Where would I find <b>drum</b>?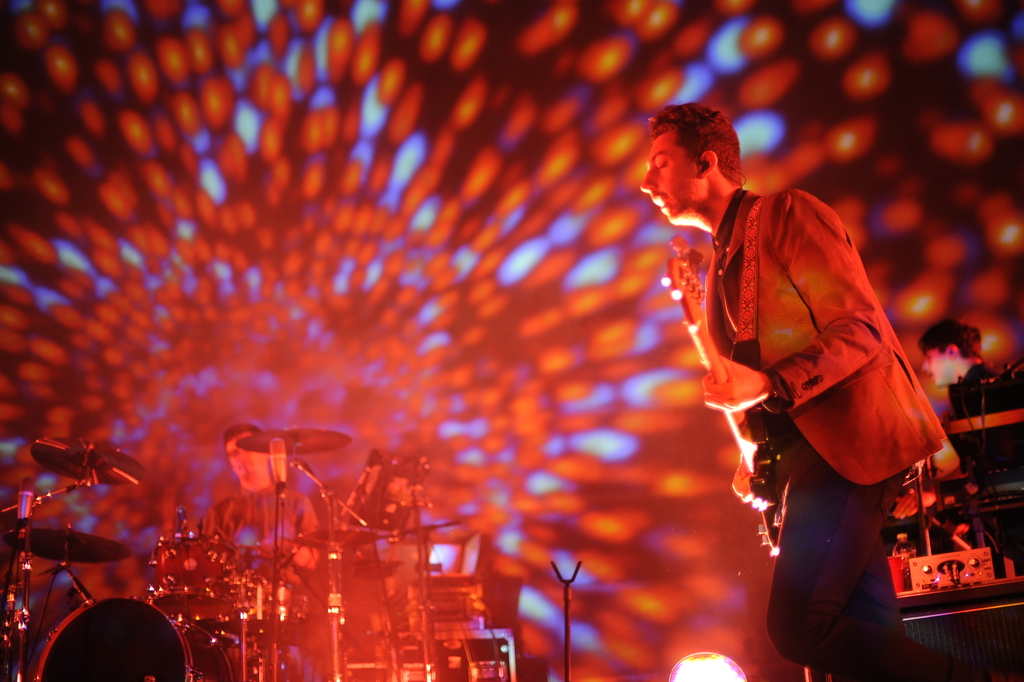
At [150, 535, 236, 624].
